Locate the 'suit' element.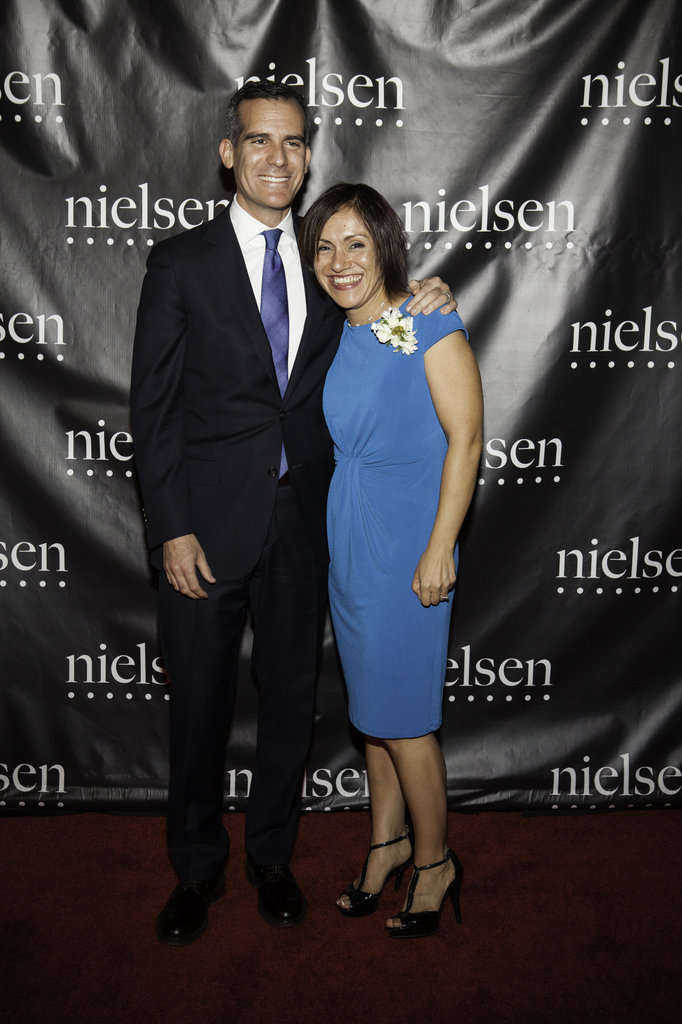
Element bbox: 155:89:377:889.
